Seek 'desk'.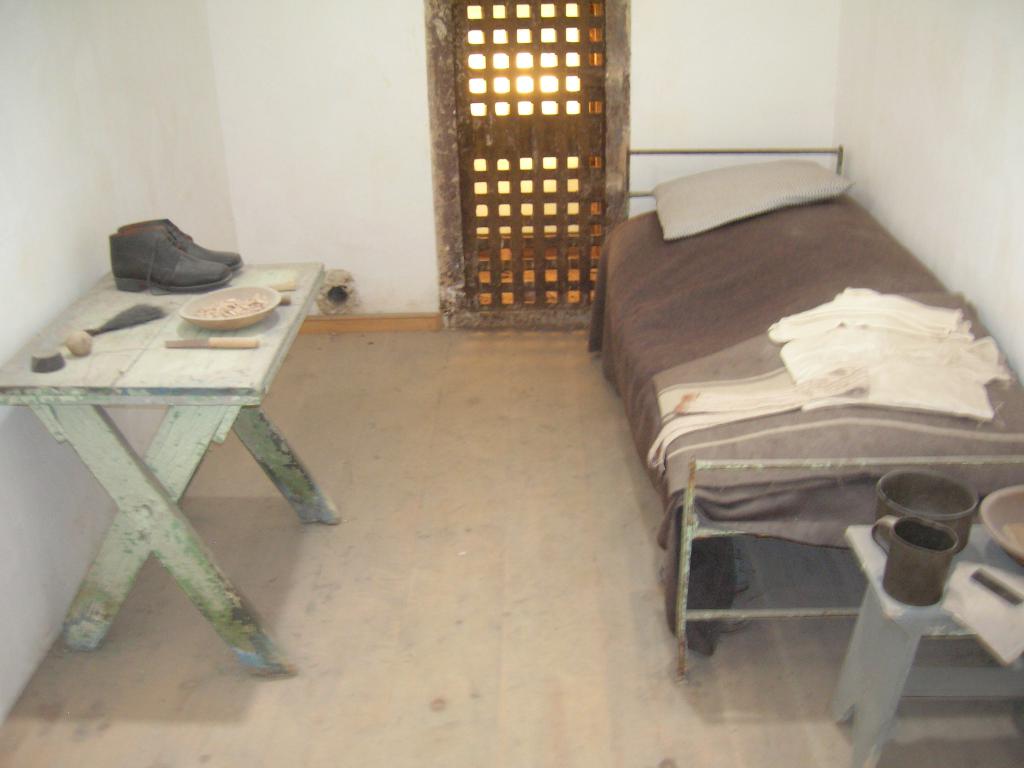
{"x1": 28, "y1": 258, "x2": 306, "y2": 655}.
